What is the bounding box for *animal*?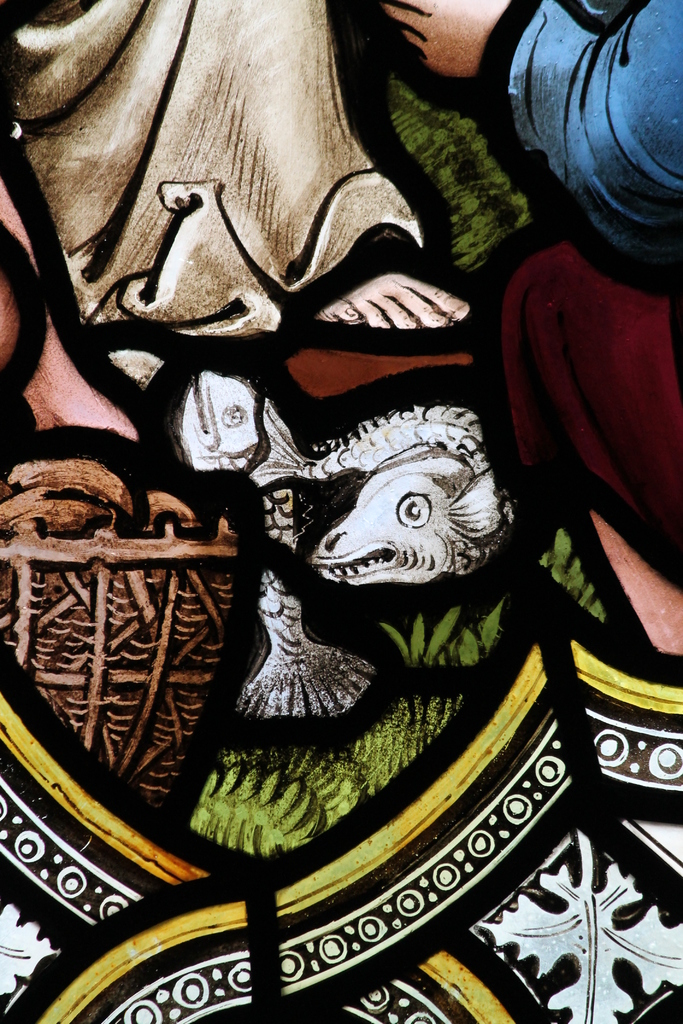
BBox(299, 402, 532, 603).
